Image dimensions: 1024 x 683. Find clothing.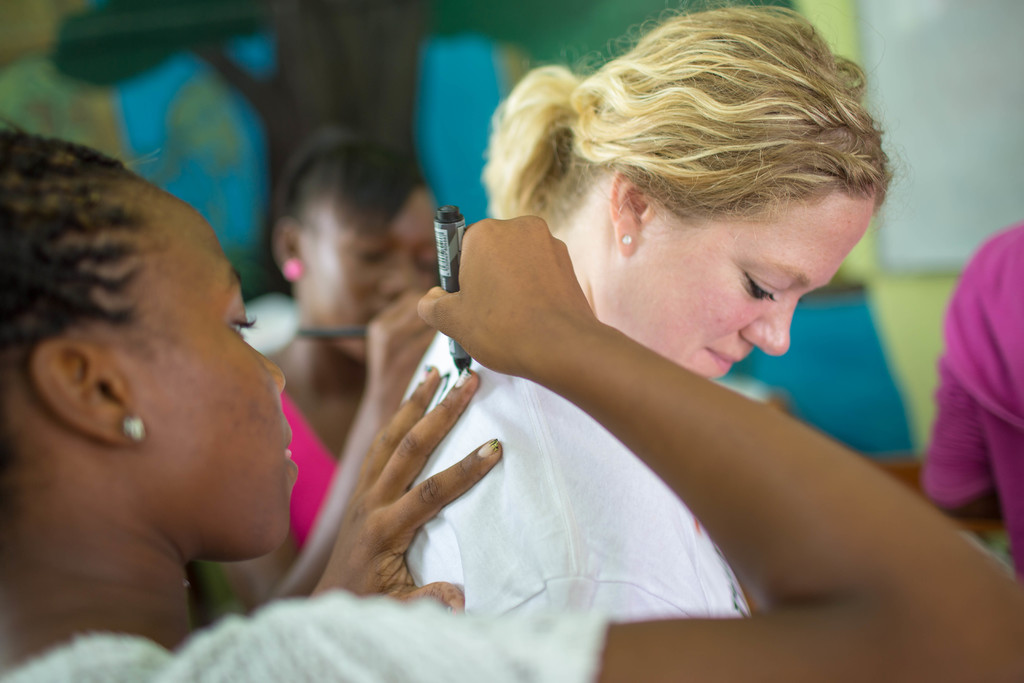
921,219,1023,586.
